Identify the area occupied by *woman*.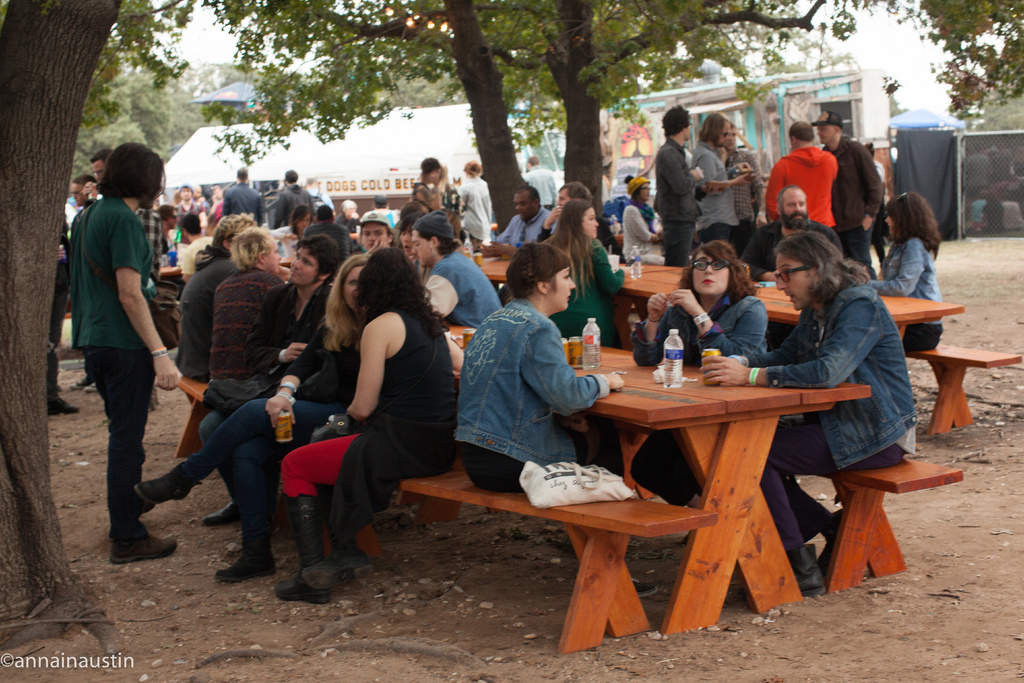
Area: <region>522, 190, 621, 338</region>.
